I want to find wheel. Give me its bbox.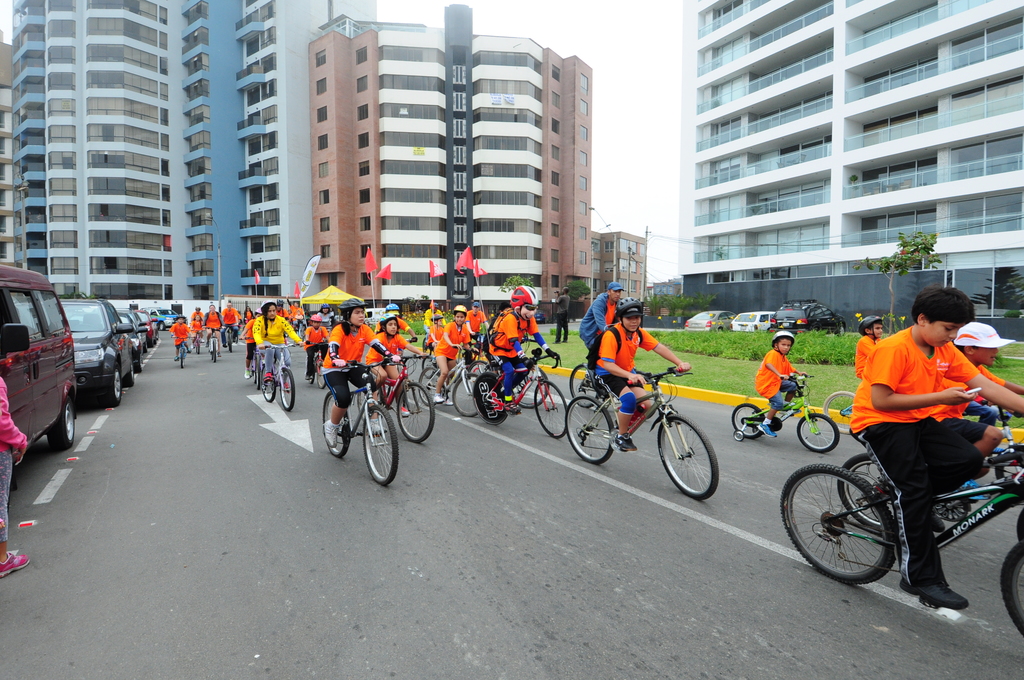
<bbox>732, 428, 748, 442</bbox>.
